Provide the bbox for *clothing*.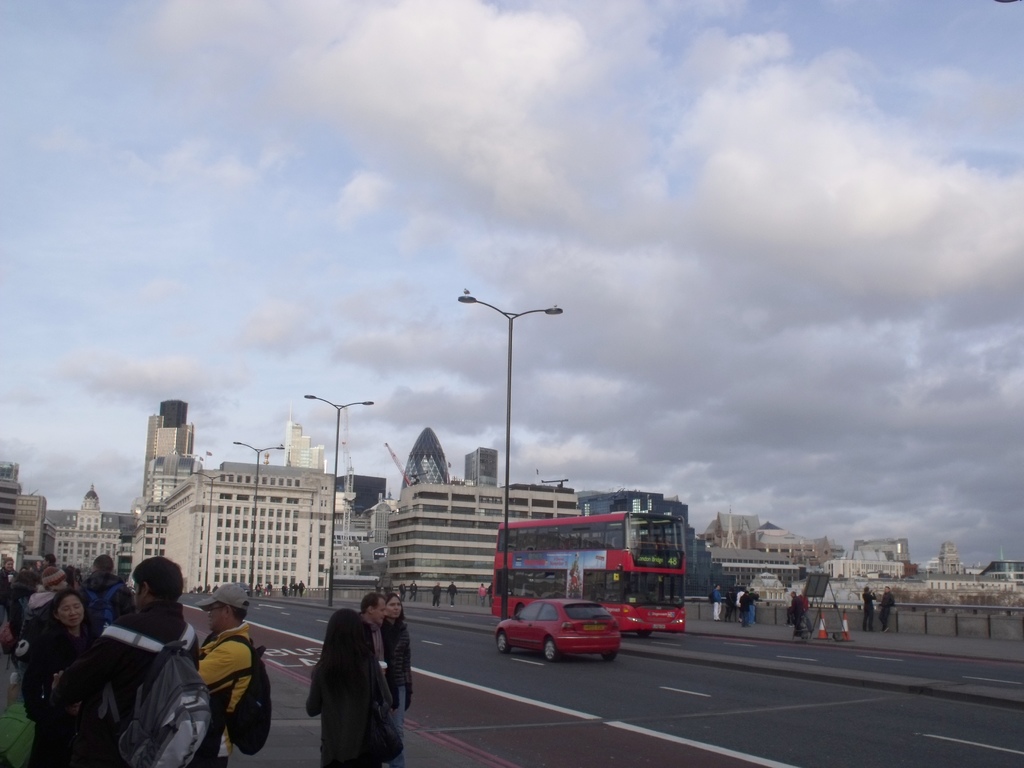
[119, 605, 182, 669].
